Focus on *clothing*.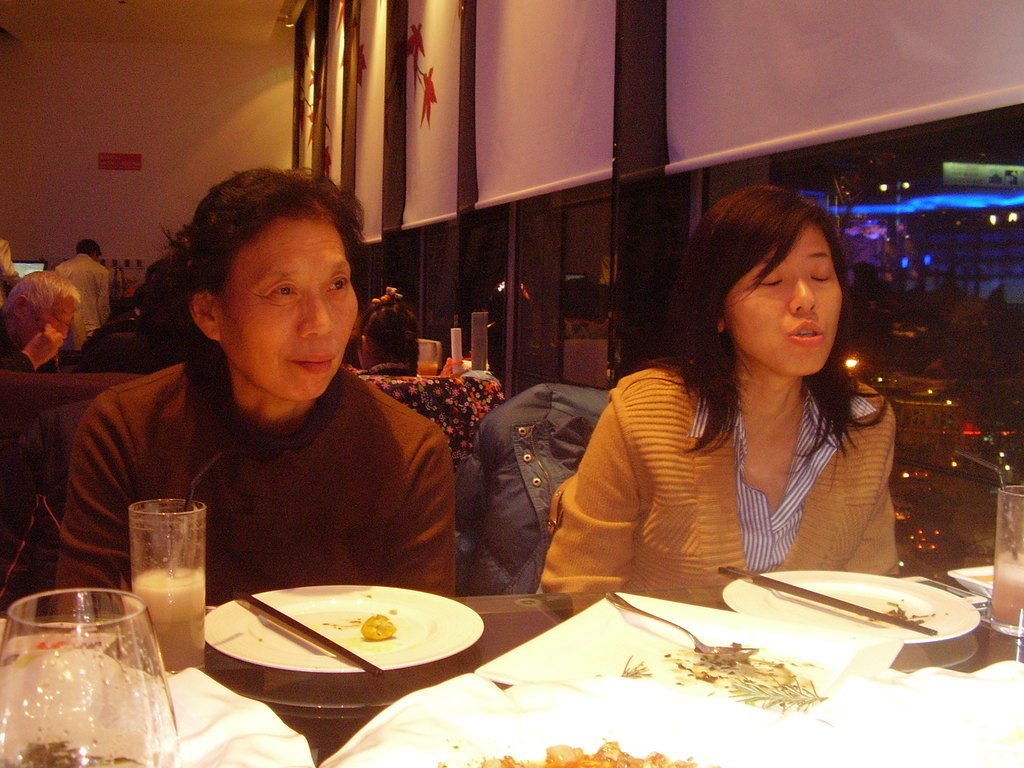
Focused at (left=547, top=333, right=934, bottom=625).
